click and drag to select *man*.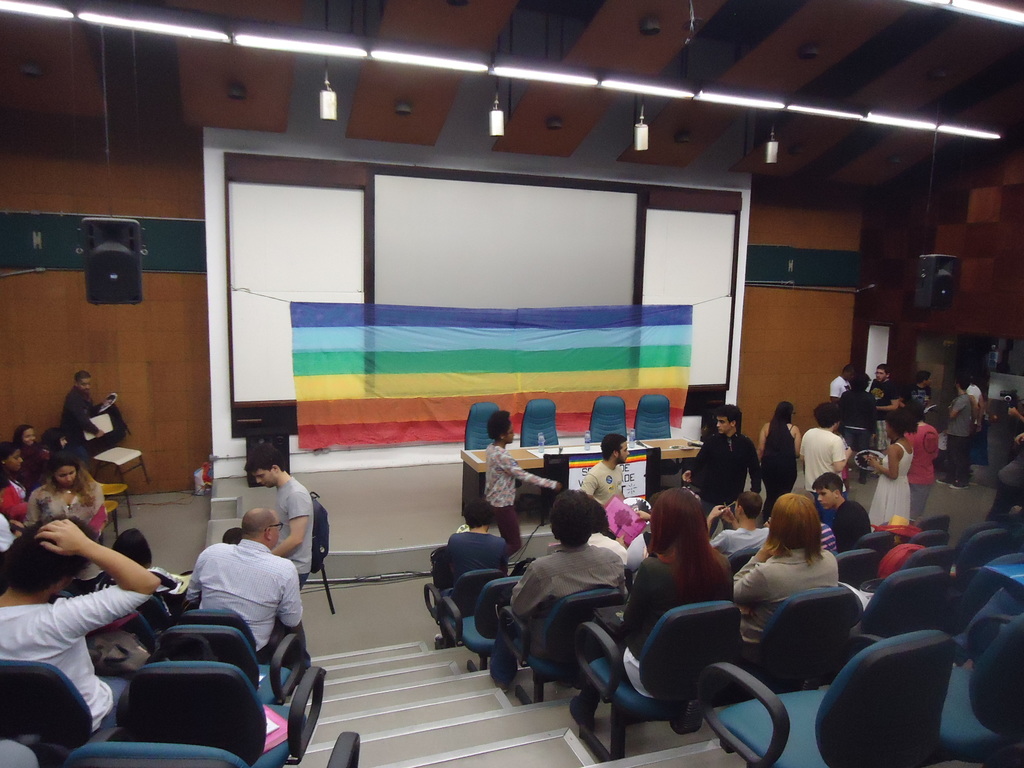
Selection: l=812, t=474, r=868, b=547.
